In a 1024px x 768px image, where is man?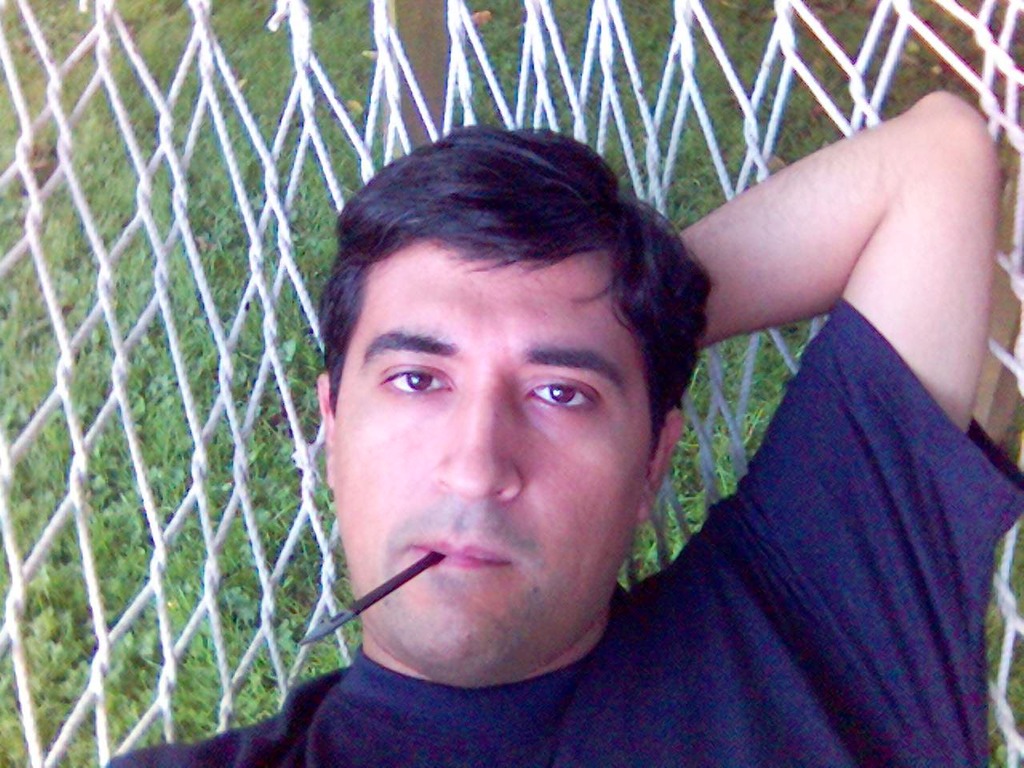
Rect(174, 115, 941, 767).
